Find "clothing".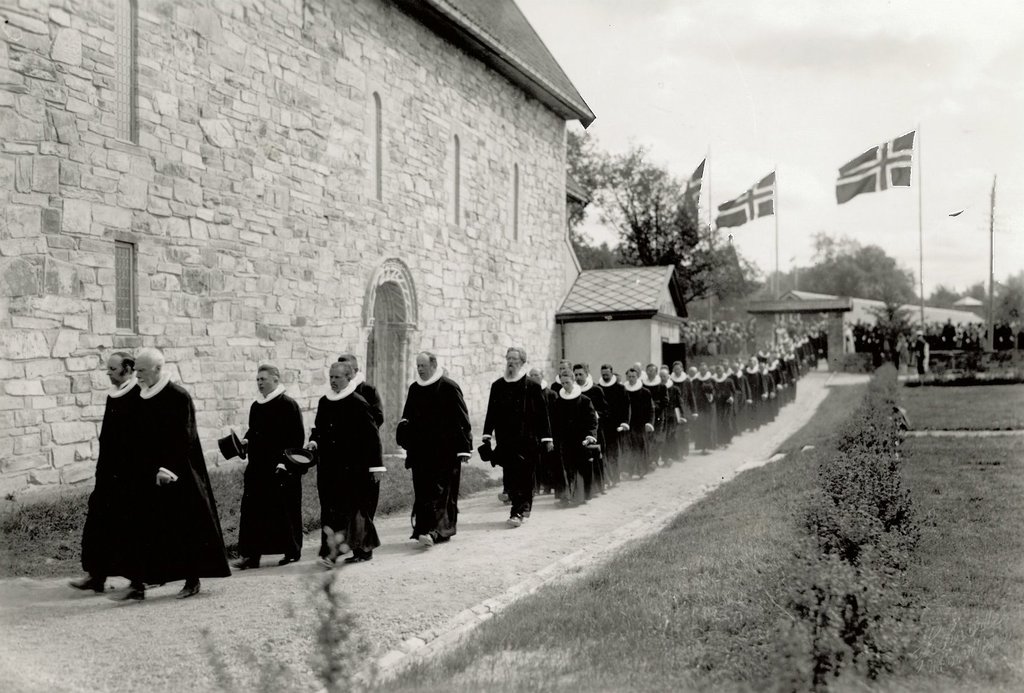
l=666, t=370, r=693, b=437.
